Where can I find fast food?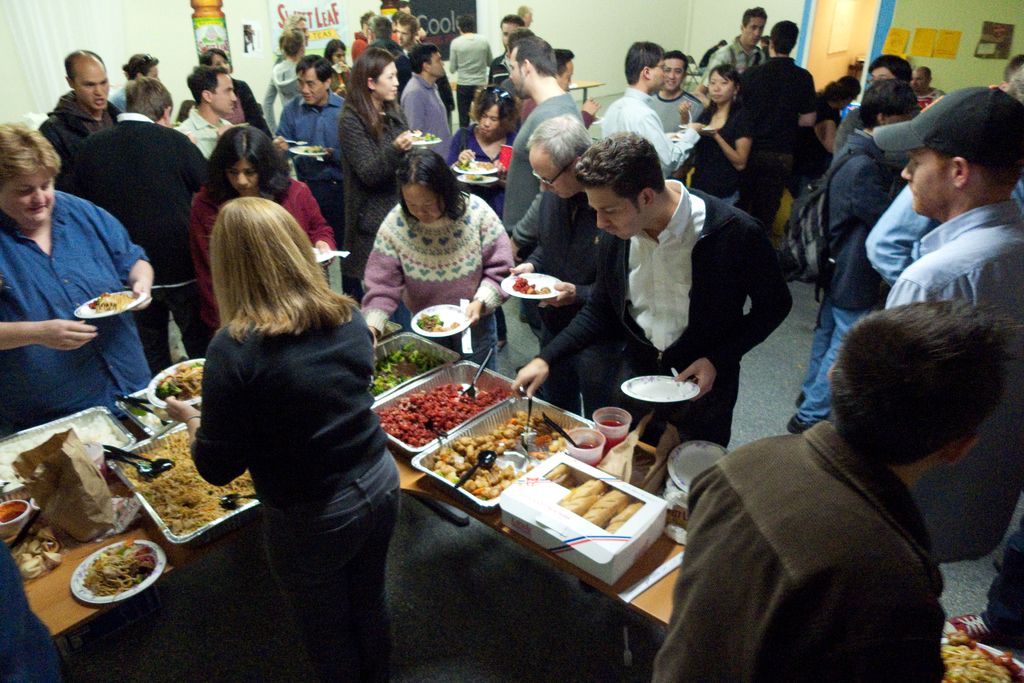
You can find it at bbox(604, 501, 645, 533).
